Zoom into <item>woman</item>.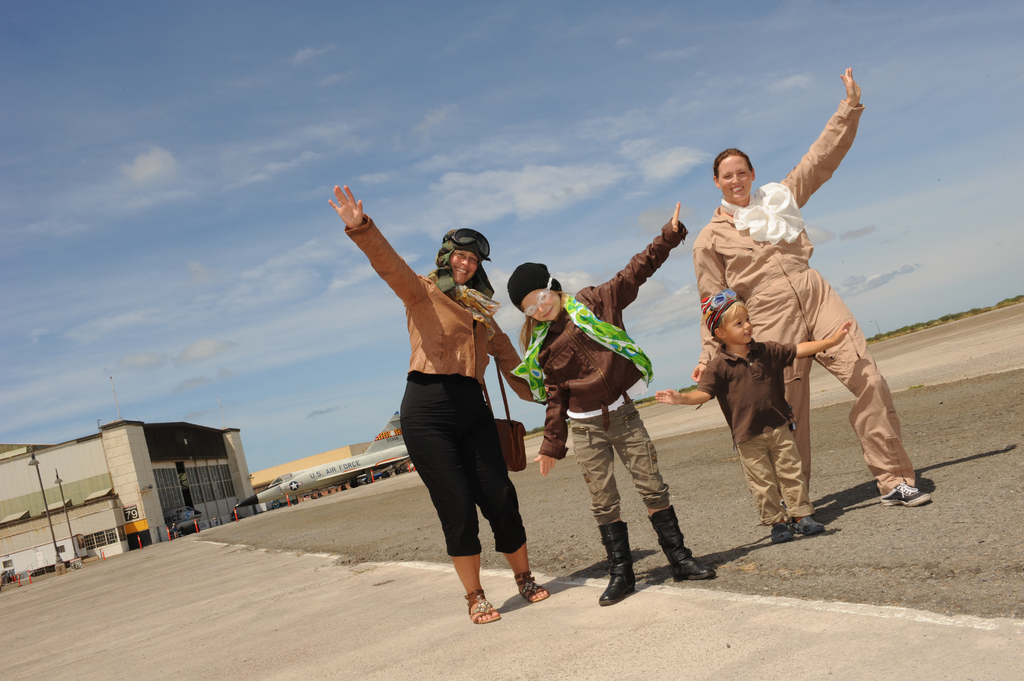
Zoom target: BBox(328, 182, 549, 626).
